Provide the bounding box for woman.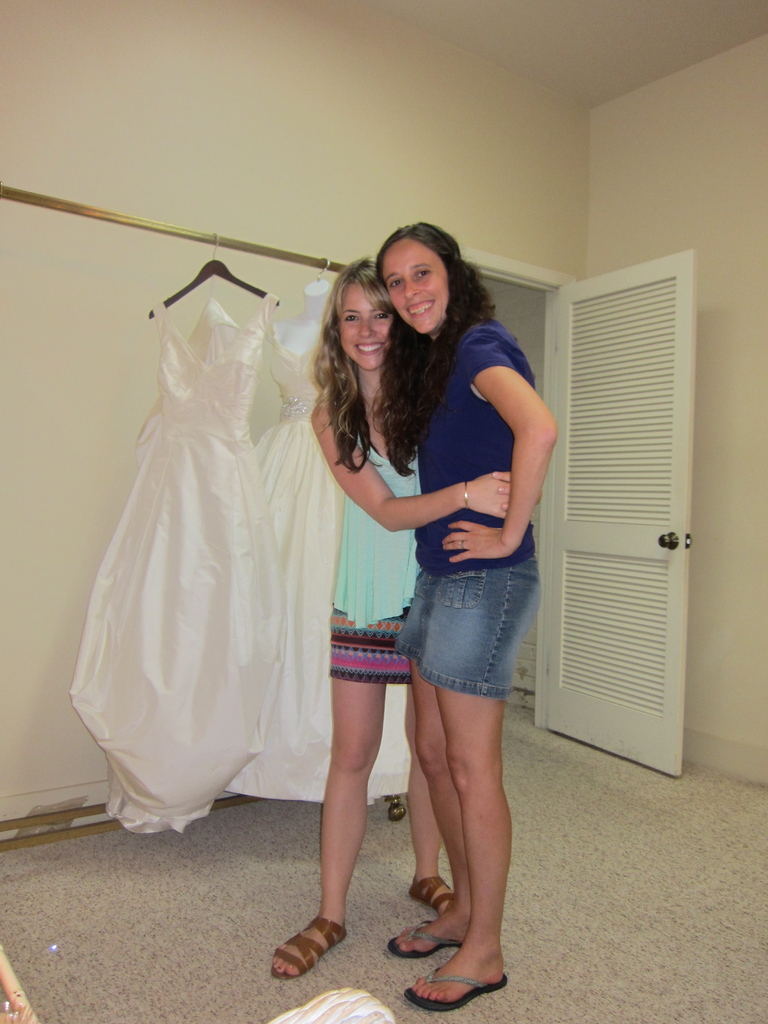
[left=268, top=255, right=543, bottom=979].
